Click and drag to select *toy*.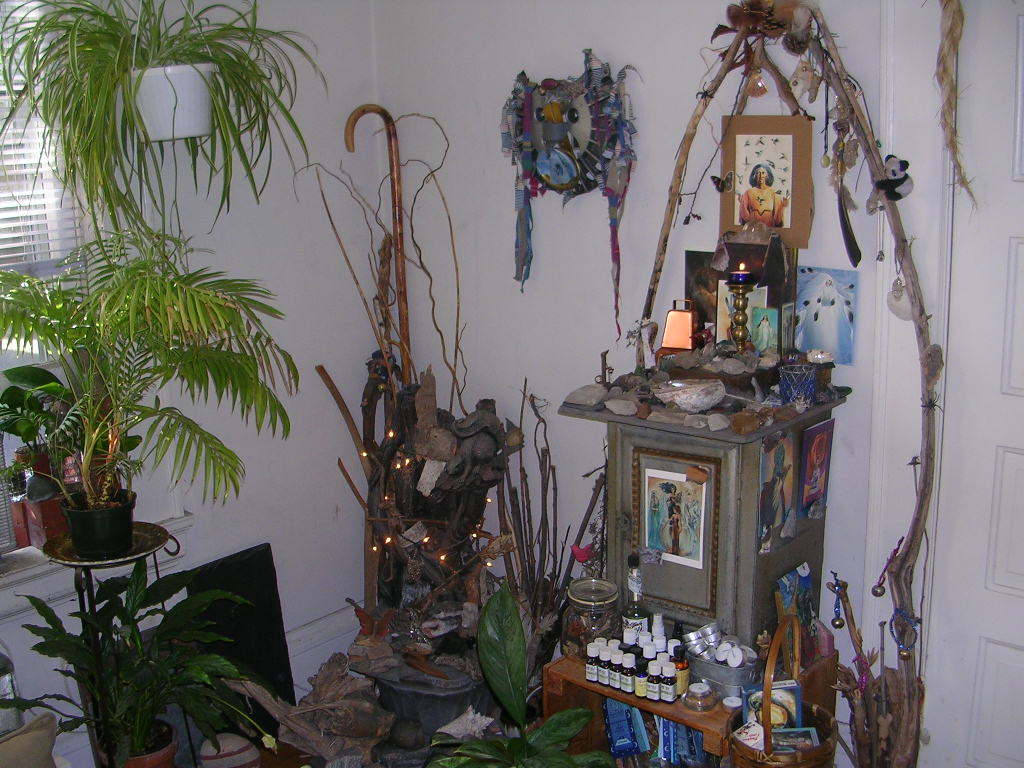
Selection: select_region(762, 521, 774, 553).
